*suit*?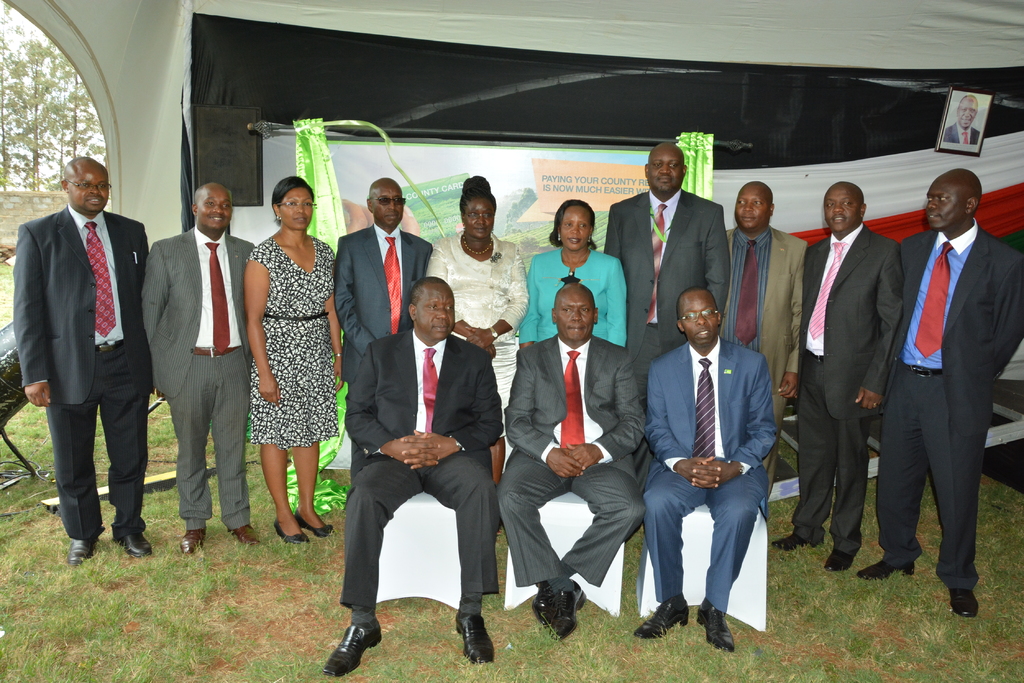
BBox(890, 138, 1014, 623)
